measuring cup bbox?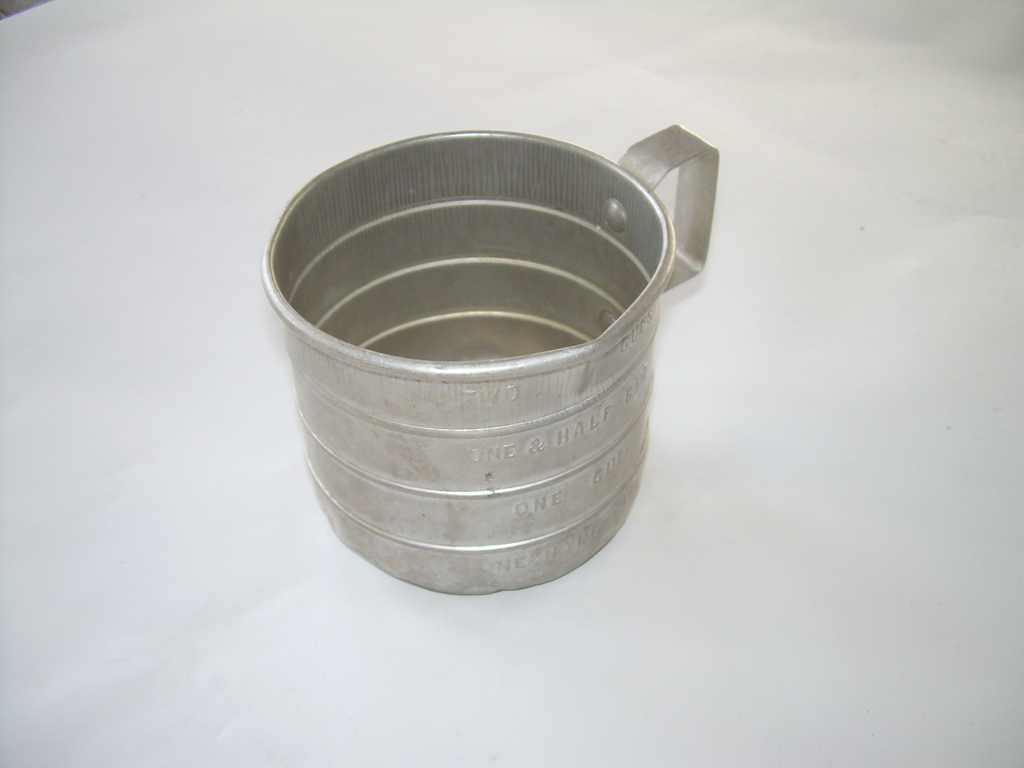
detection(260, 134, 714, 595)
